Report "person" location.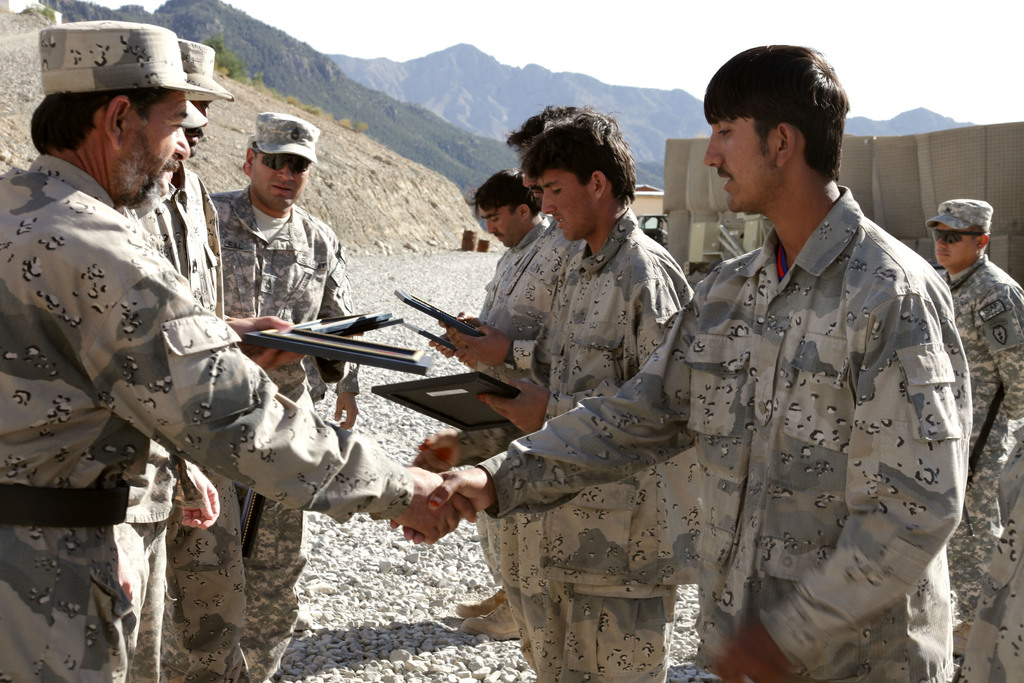
Report: box=[439, 170, 561, 641].
